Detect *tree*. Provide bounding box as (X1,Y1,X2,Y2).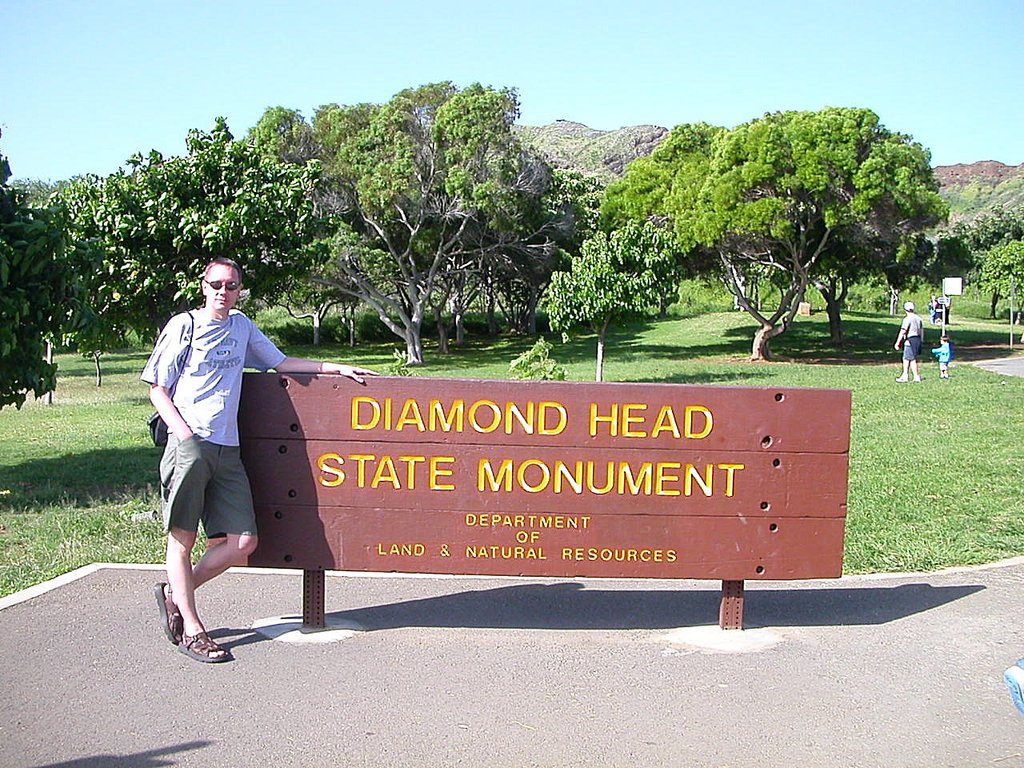
(535,222,661,382).
